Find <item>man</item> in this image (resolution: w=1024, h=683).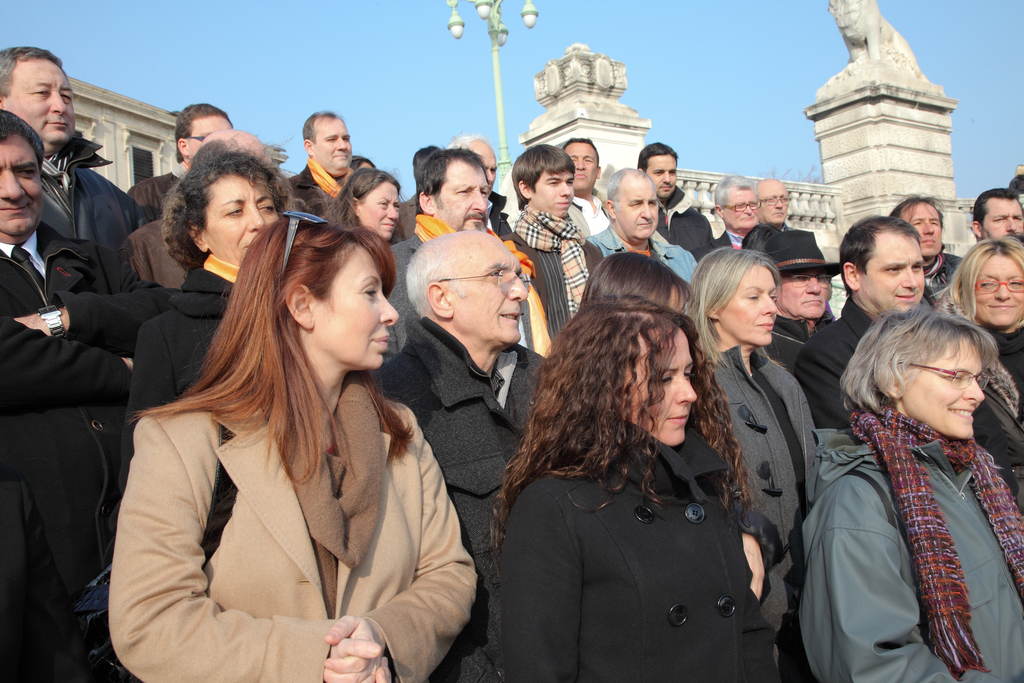
(left=968, top=186, right=1023, bottom=241).
